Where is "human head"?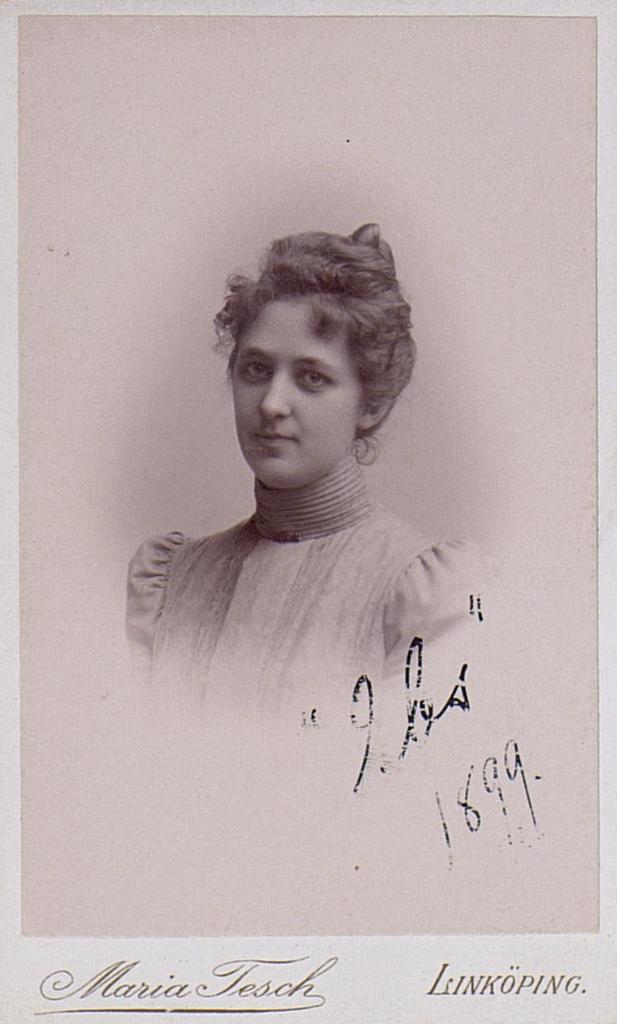
226, 227, 422, 494.
